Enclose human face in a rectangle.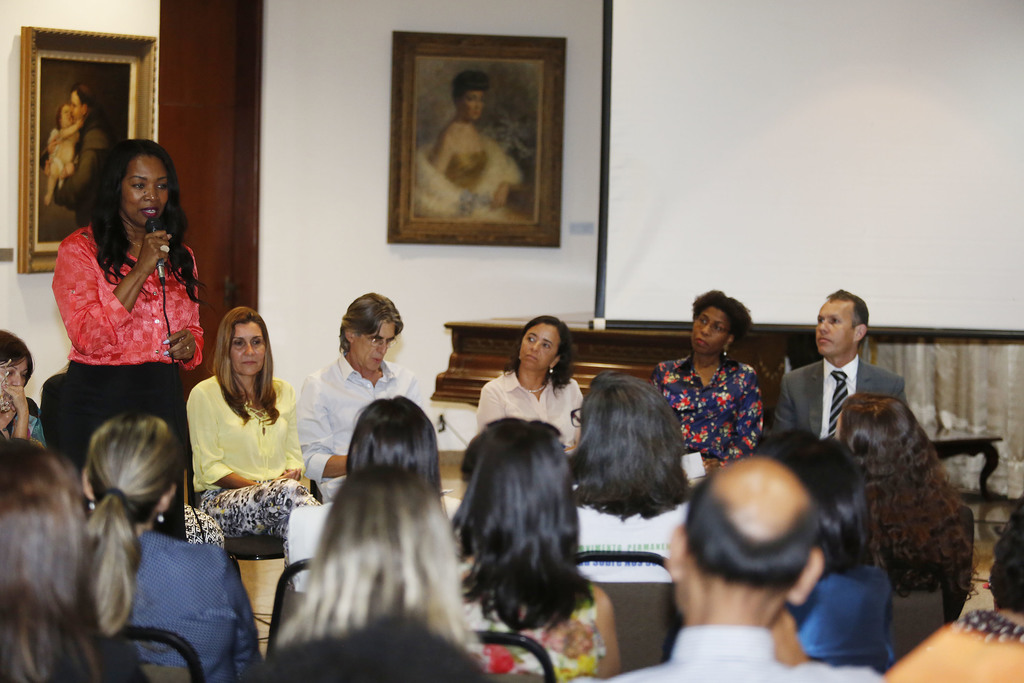
<bbox>63, 106, 73, 126</bbox>.
